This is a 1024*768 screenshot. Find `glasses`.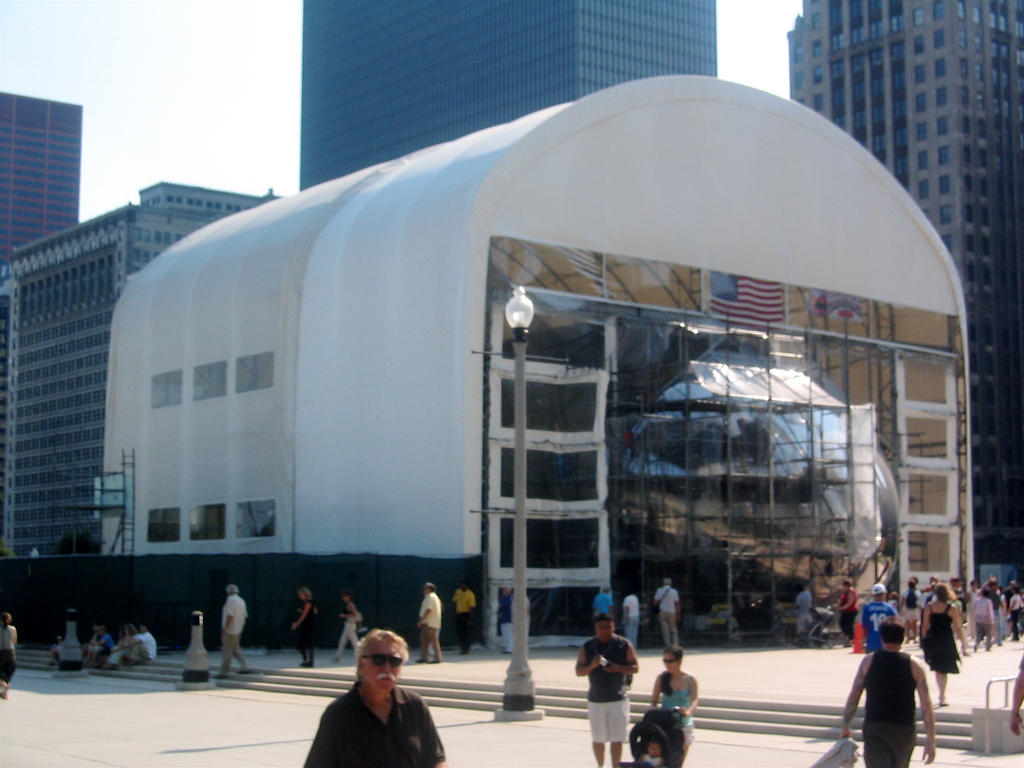
Bounding box: rect(659, 657, 680, 664).
